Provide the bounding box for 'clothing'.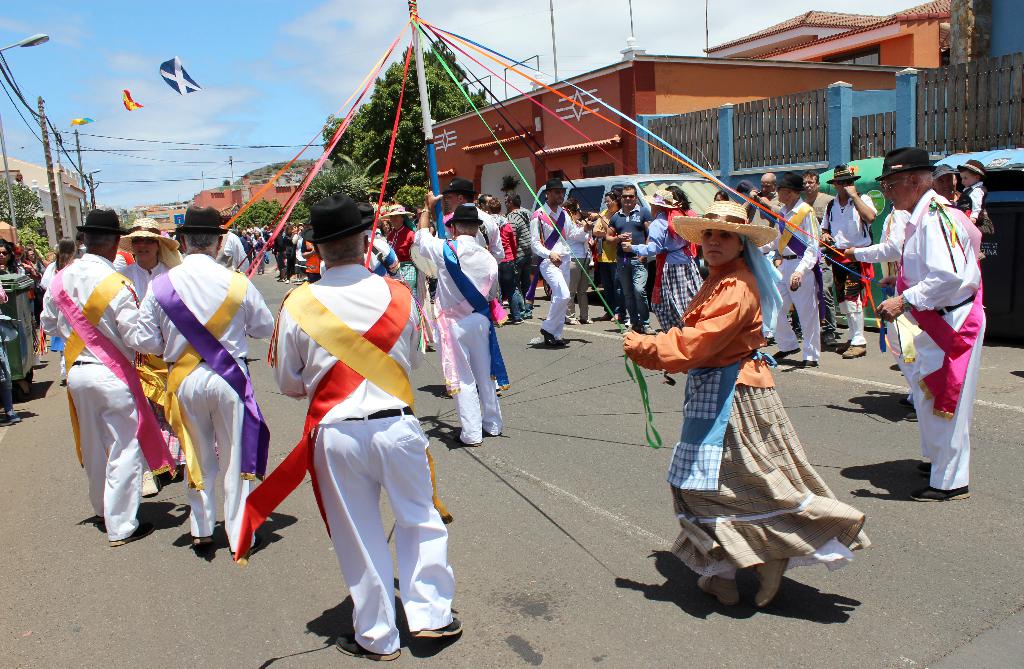
(948, 183, 982, 228).
